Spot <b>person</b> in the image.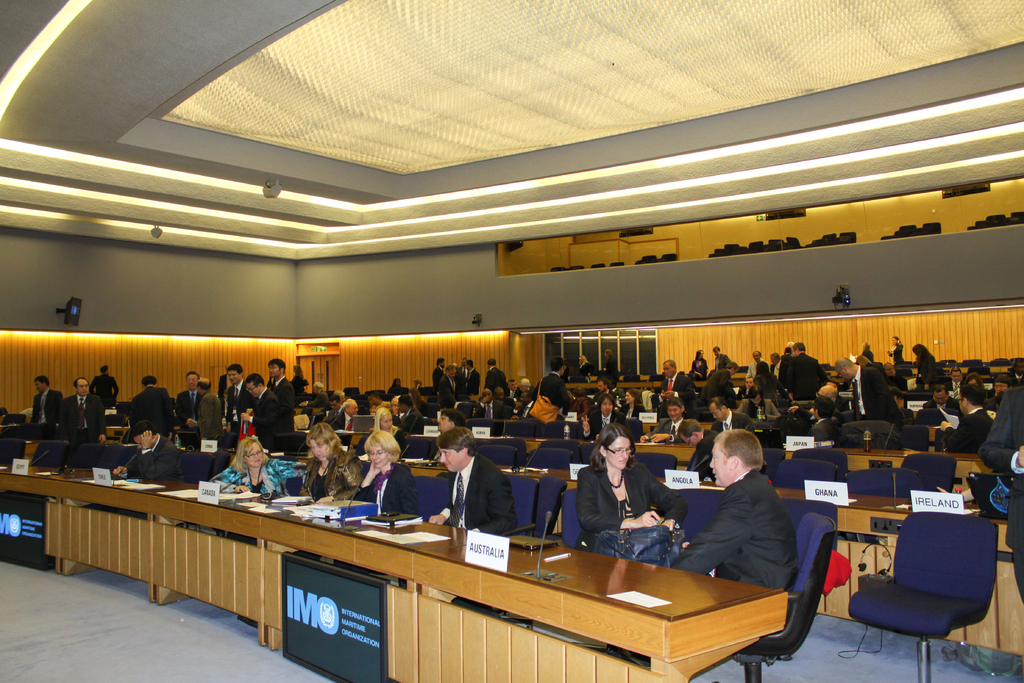
<b>person</b> found at (x1=428, y1=425, x2=519, y2=539).
